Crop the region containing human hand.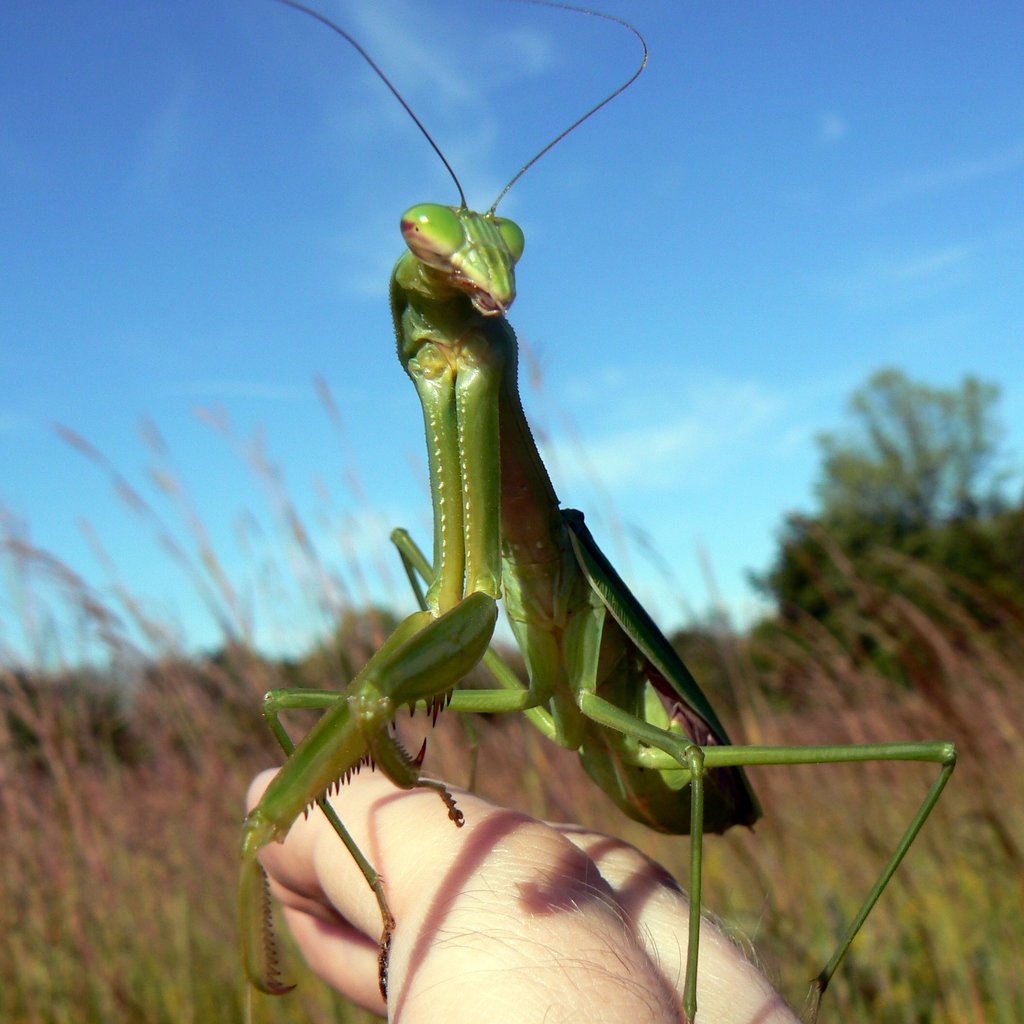
Crop region: [278, 813, 658, 1023].
